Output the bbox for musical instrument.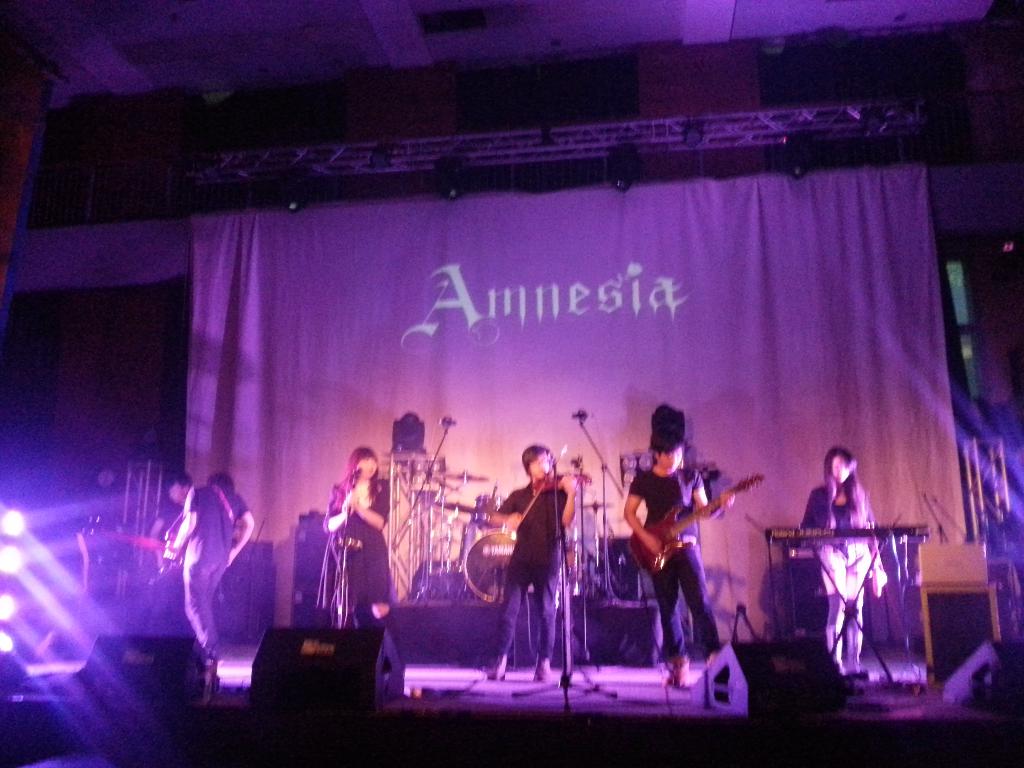
505:447:604:536.
